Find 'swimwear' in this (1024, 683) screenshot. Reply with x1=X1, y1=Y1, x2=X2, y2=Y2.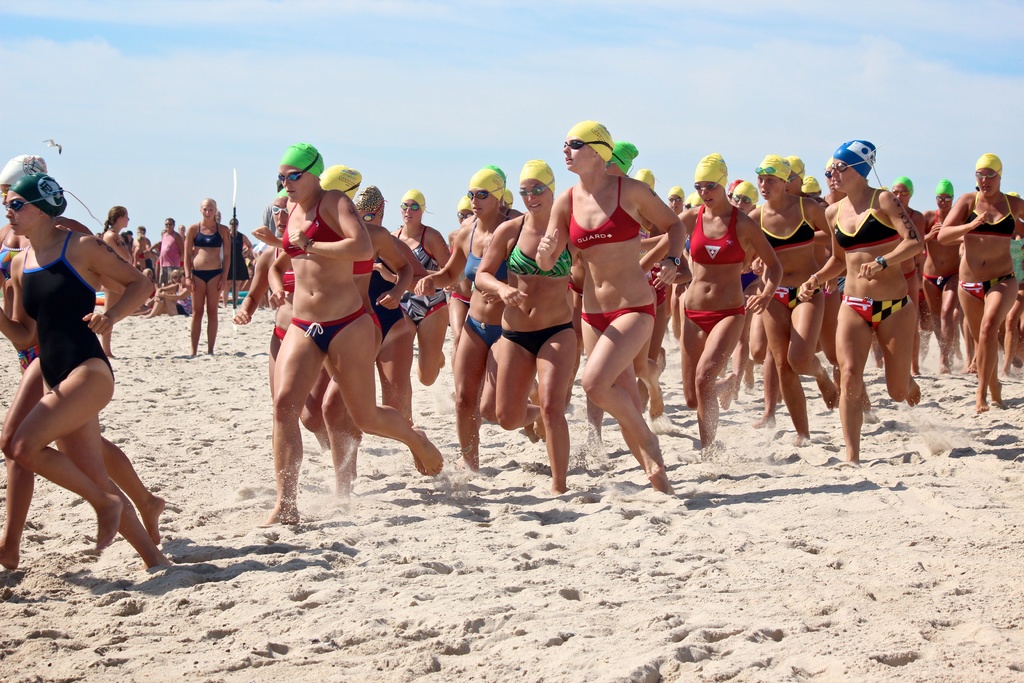
x1=961, y1=272, x2=1014, y2=298.
